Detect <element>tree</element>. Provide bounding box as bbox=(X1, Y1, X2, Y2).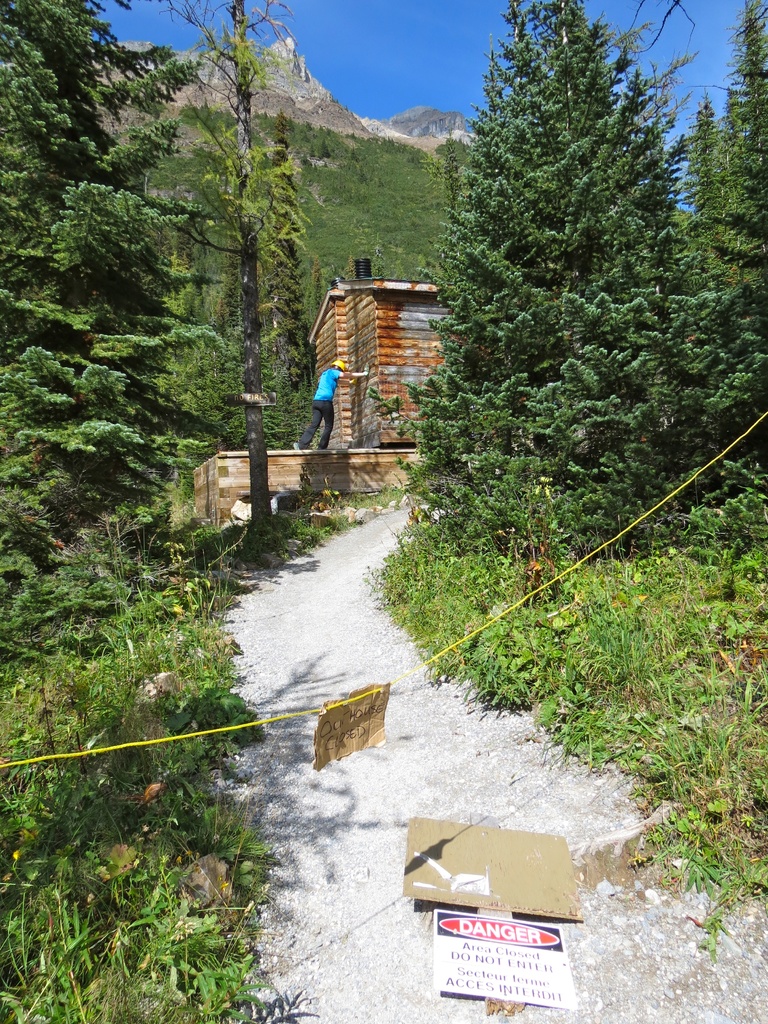
bbox=(0, 0, 238, 653).
